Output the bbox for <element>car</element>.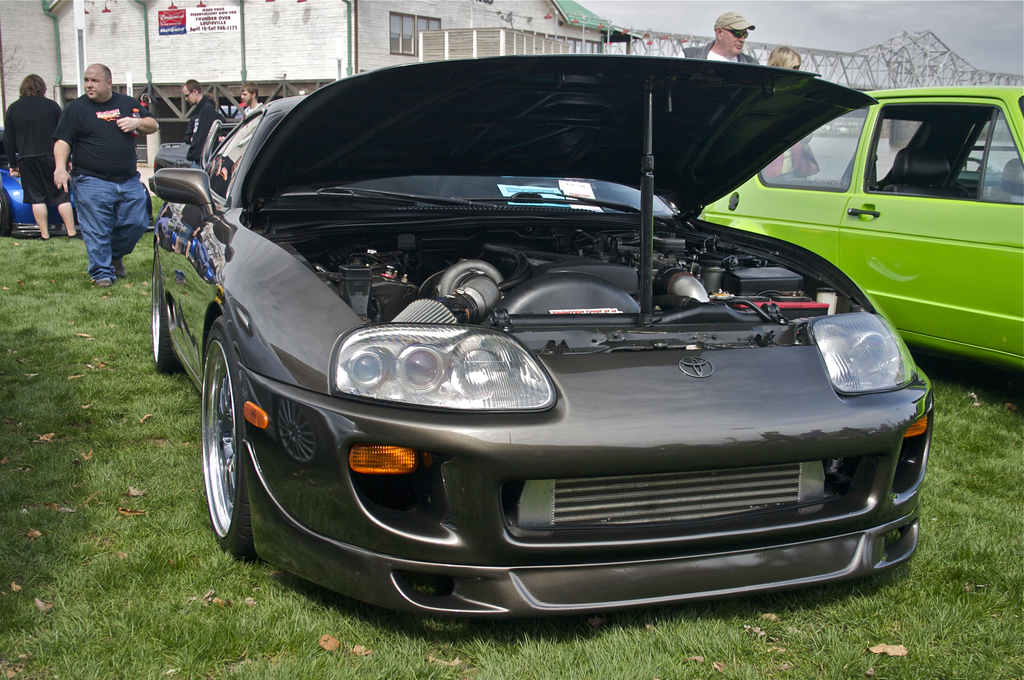
bbox=[0, 127, 155, 238].
